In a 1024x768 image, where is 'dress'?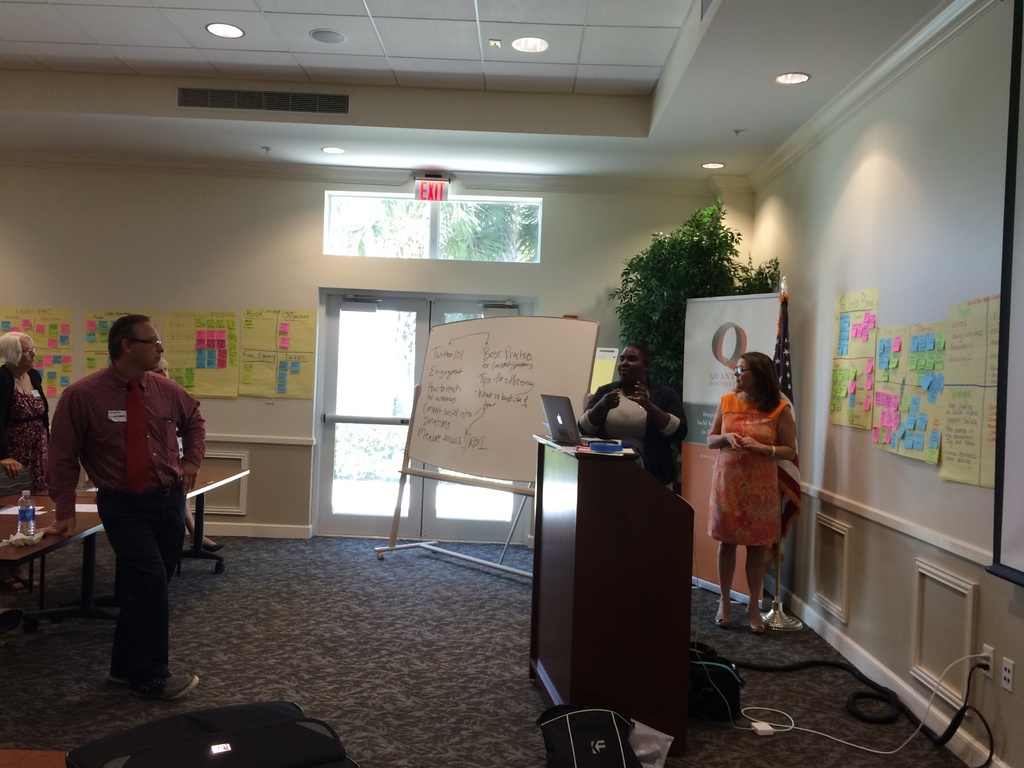
box(0, 390, 49, 492).
